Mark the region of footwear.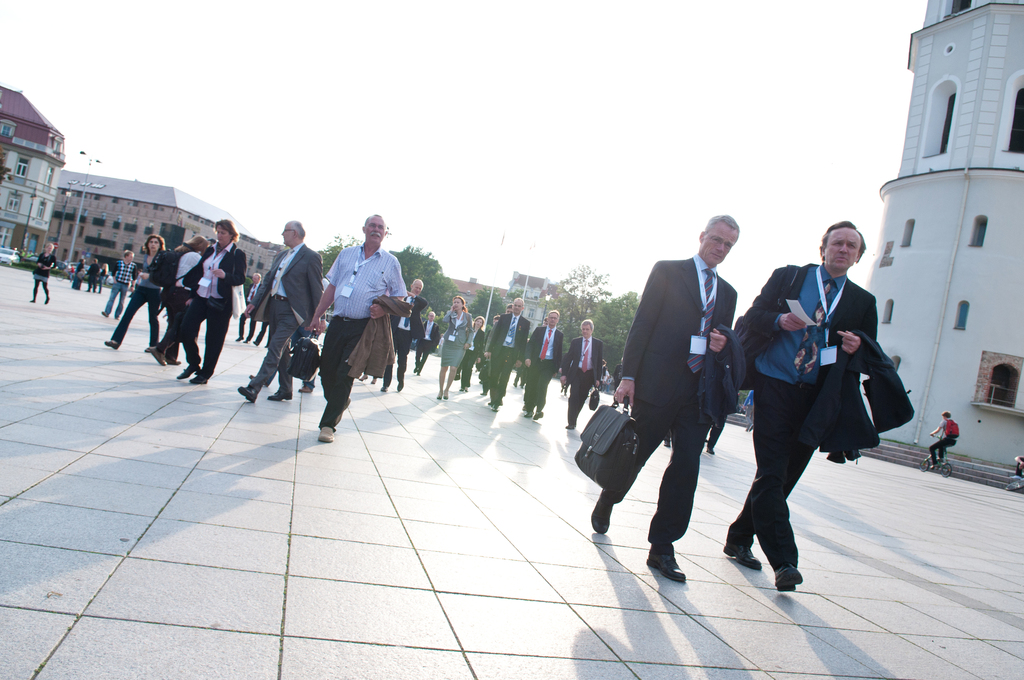
Region: left=150, top=344, right=168, bottom=371.
